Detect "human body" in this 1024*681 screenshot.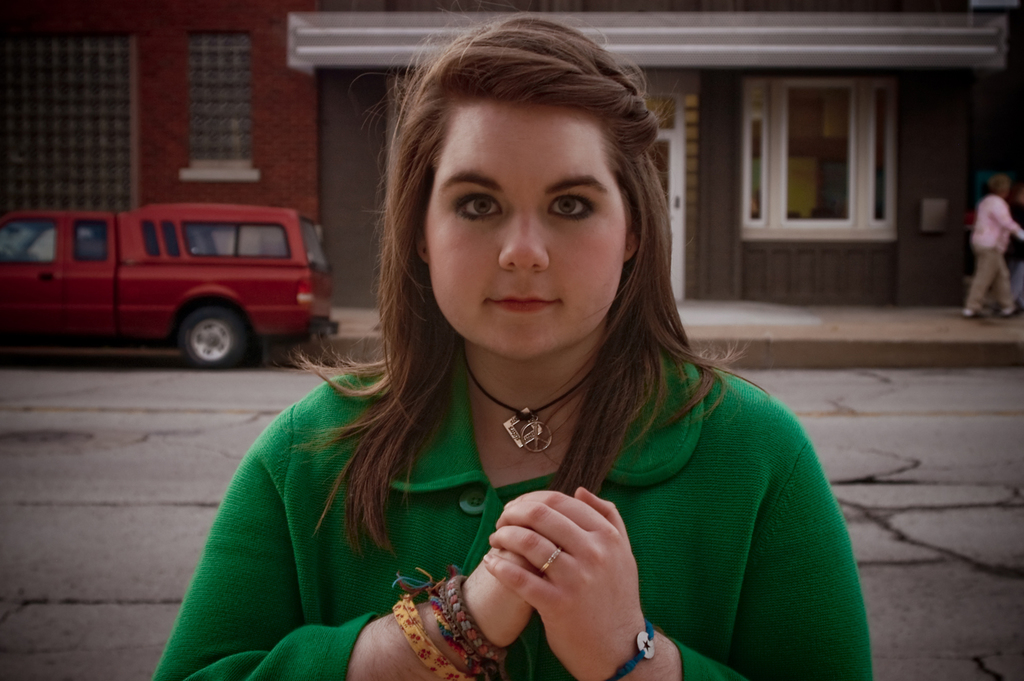
Detection: {"left": 188, "top": 94, "right": 853, "bottom": 672}.
